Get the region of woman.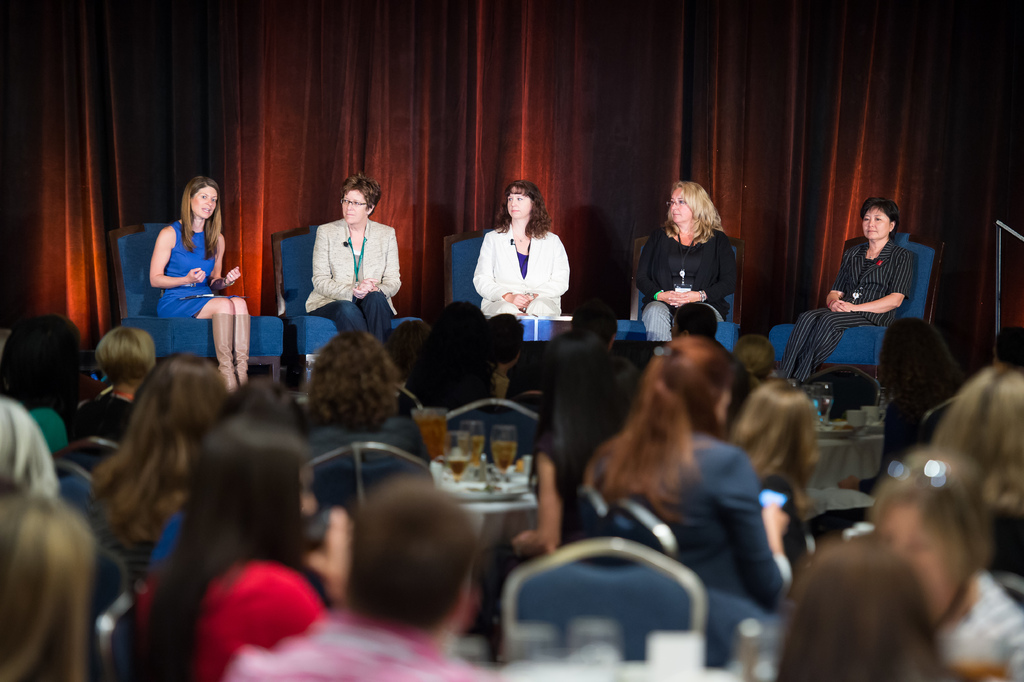
rect(635, 176, 746, 358).
